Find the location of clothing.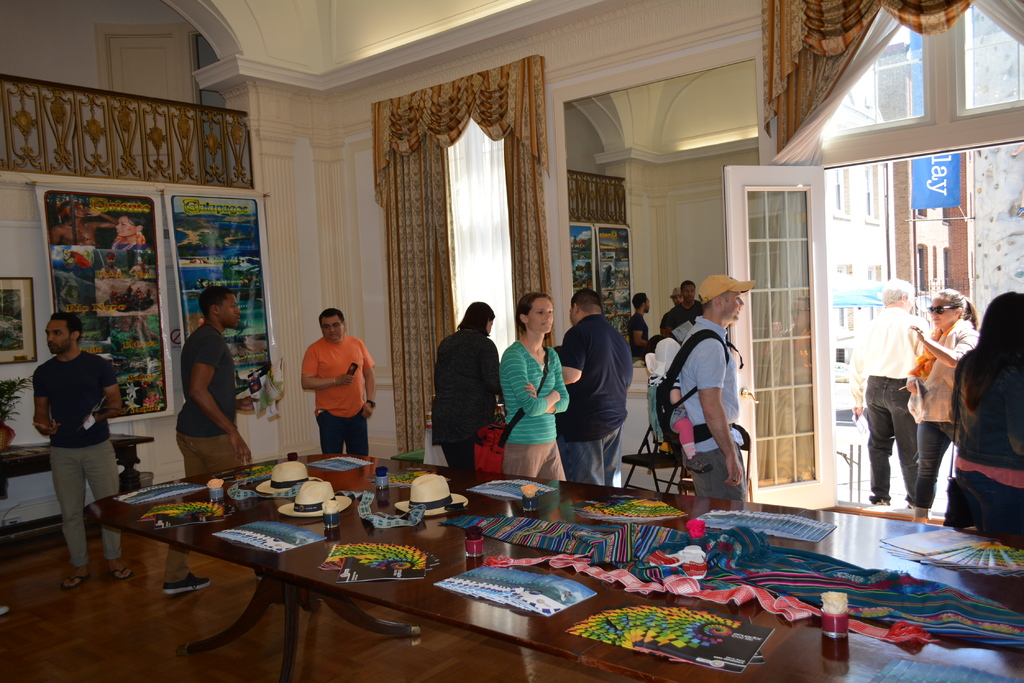
Location: box=[849, 300, 918, 506].
